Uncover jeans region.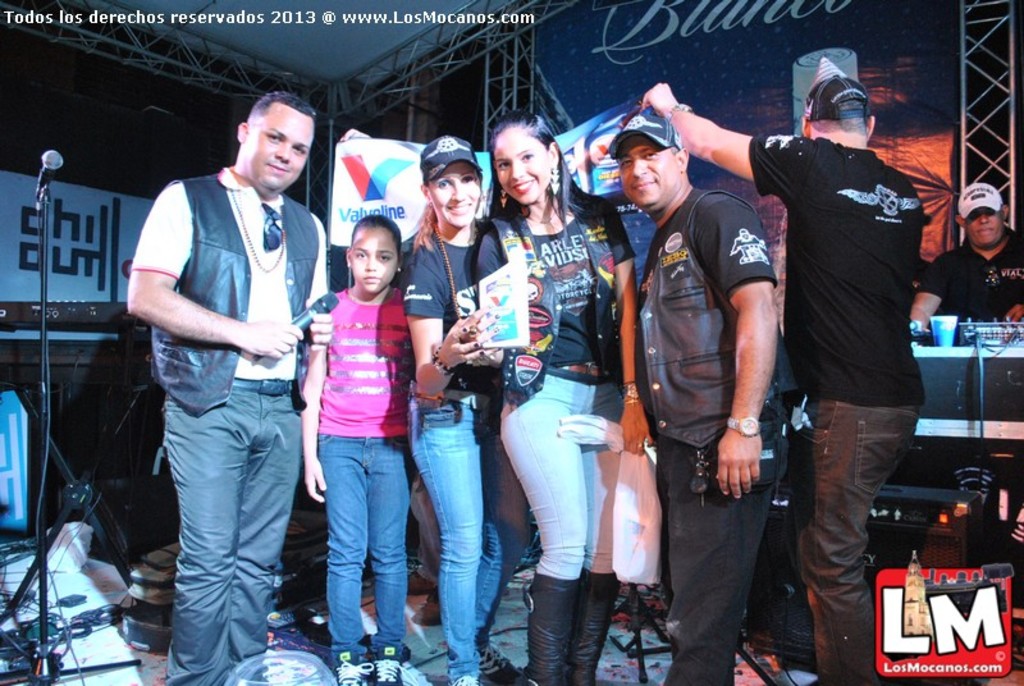
Uncovered: (x1=498, y1=371, x2=618, y2=584).
